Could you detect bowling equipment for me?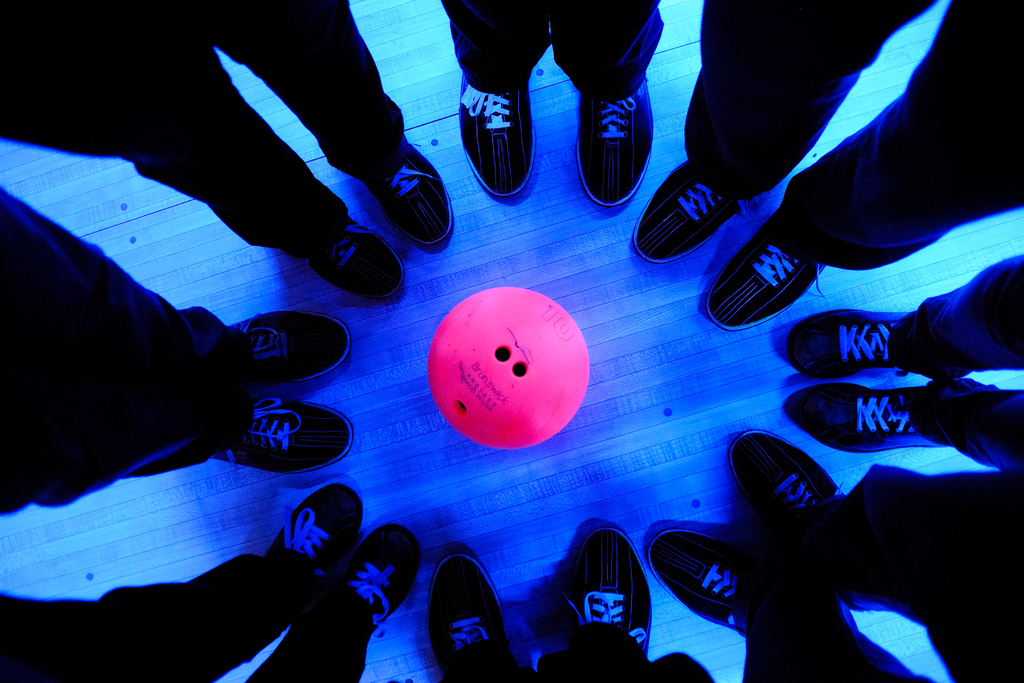
Detection result: (left=485, top=269, right=600, bottom=460).
